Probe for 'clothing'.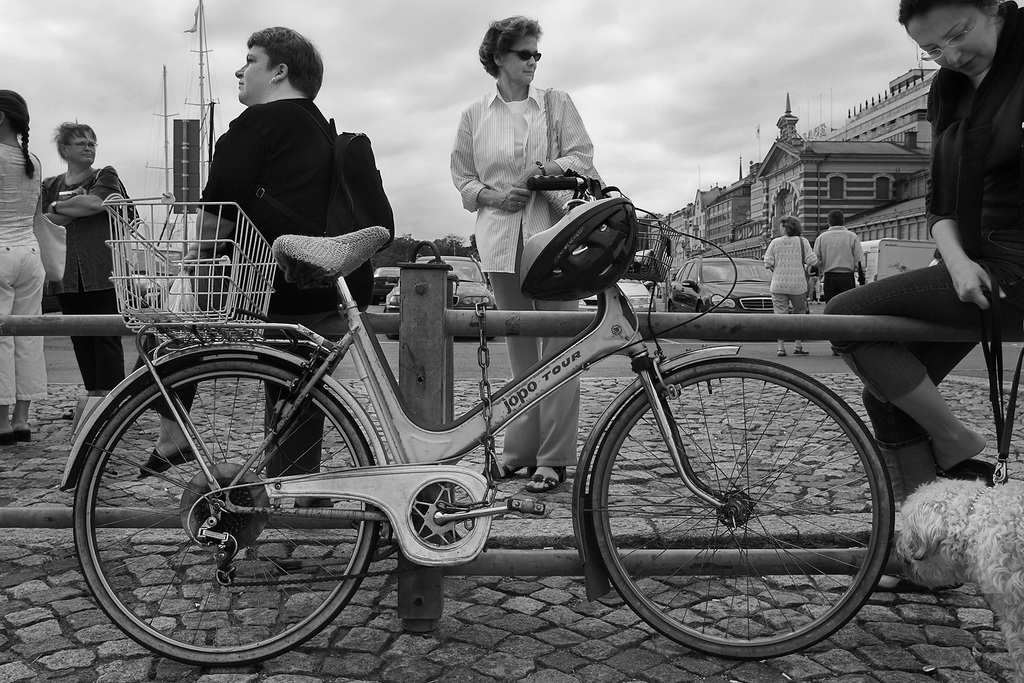
Probe result: (814,223,864,301).
